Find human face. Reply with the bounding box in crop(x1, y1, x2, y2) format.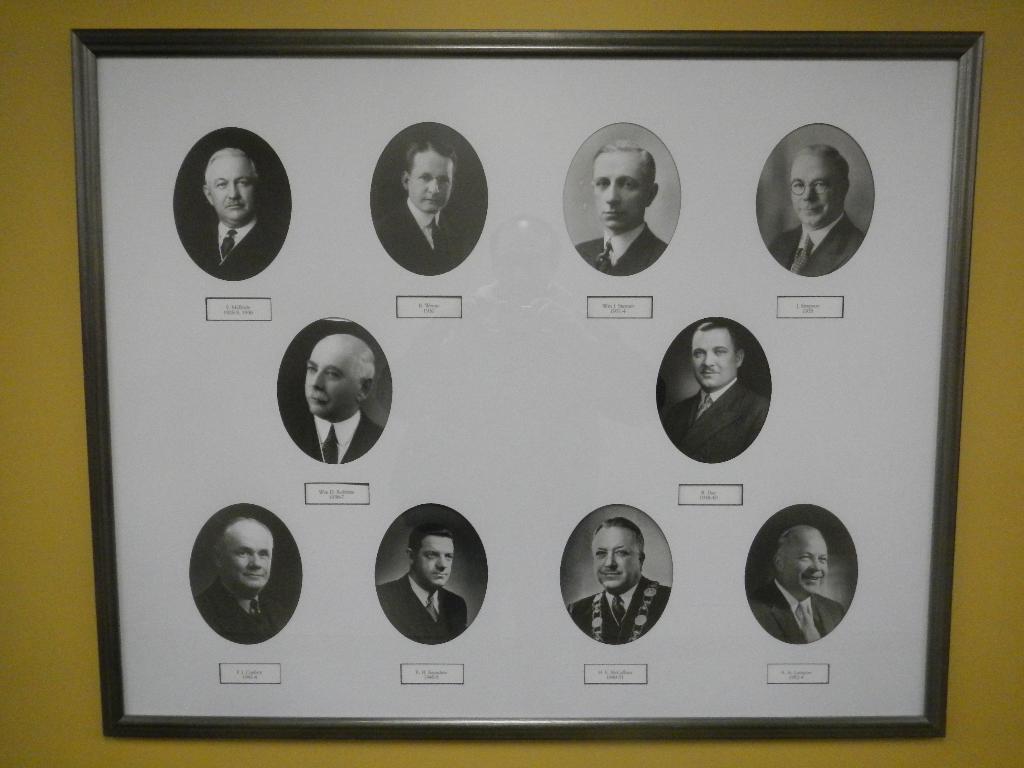
crop(224, 529, 273, 588).
